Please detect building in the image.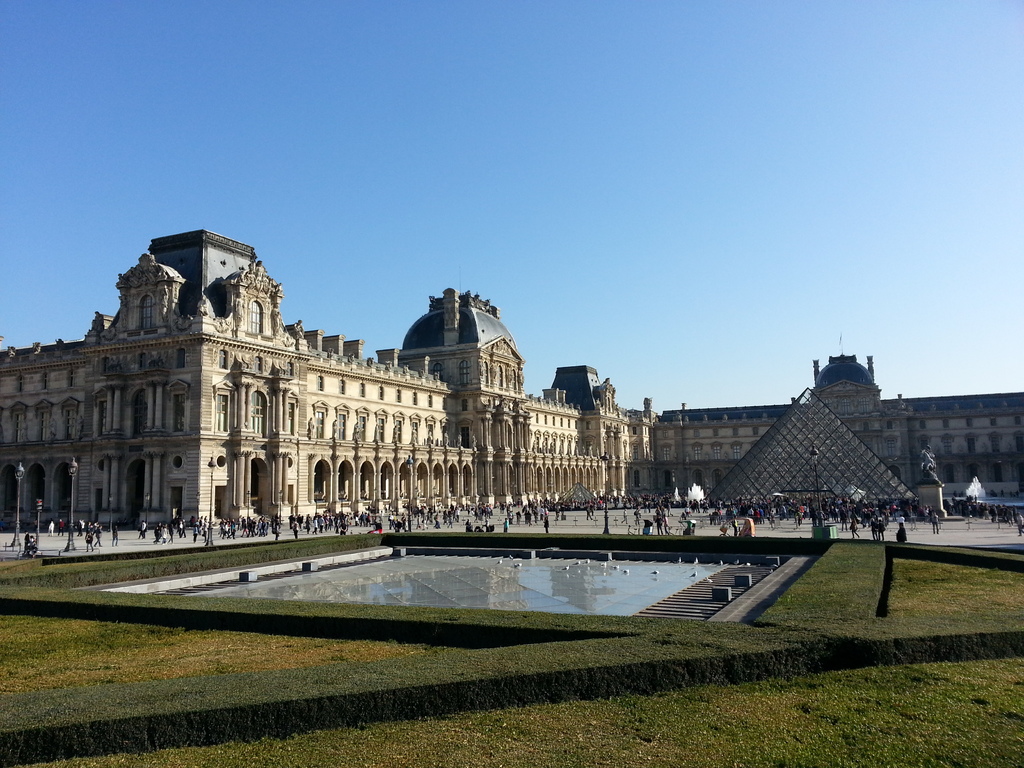
detection(660, 327, 1023, 500).
